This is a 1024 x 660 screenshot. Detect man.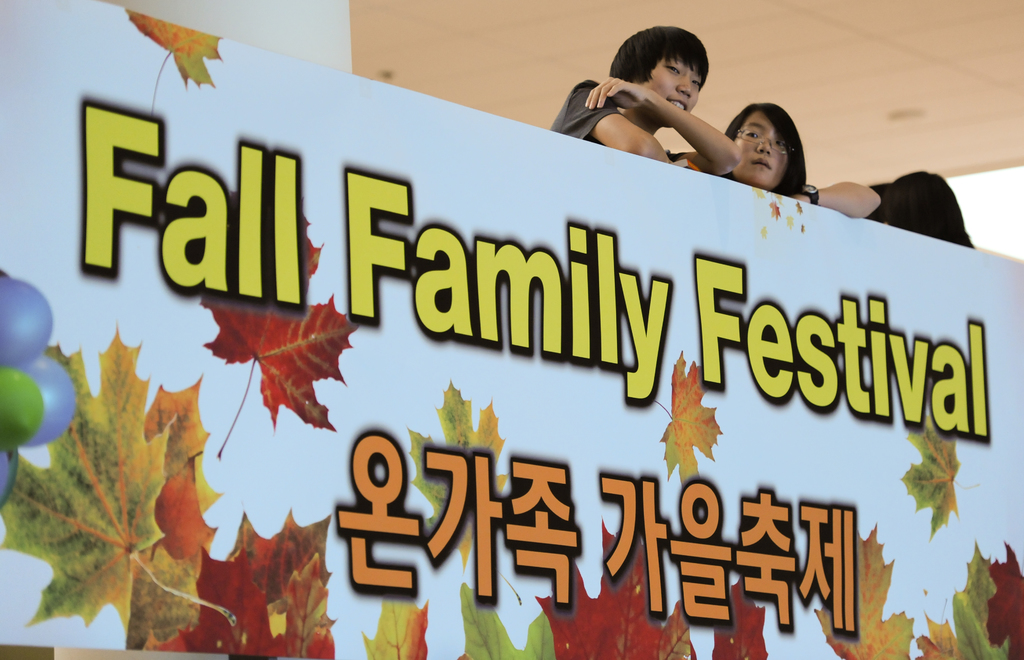
552,22,756,165.
